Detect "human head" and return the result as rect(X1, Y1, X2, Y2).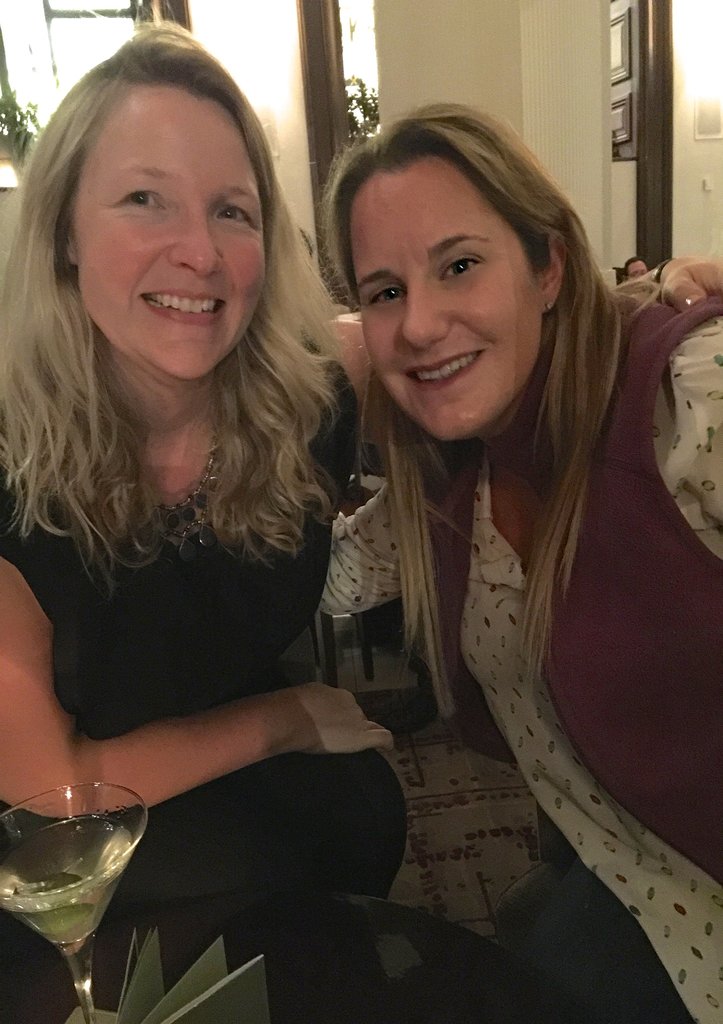
rect(341, 102, 592, 445).
